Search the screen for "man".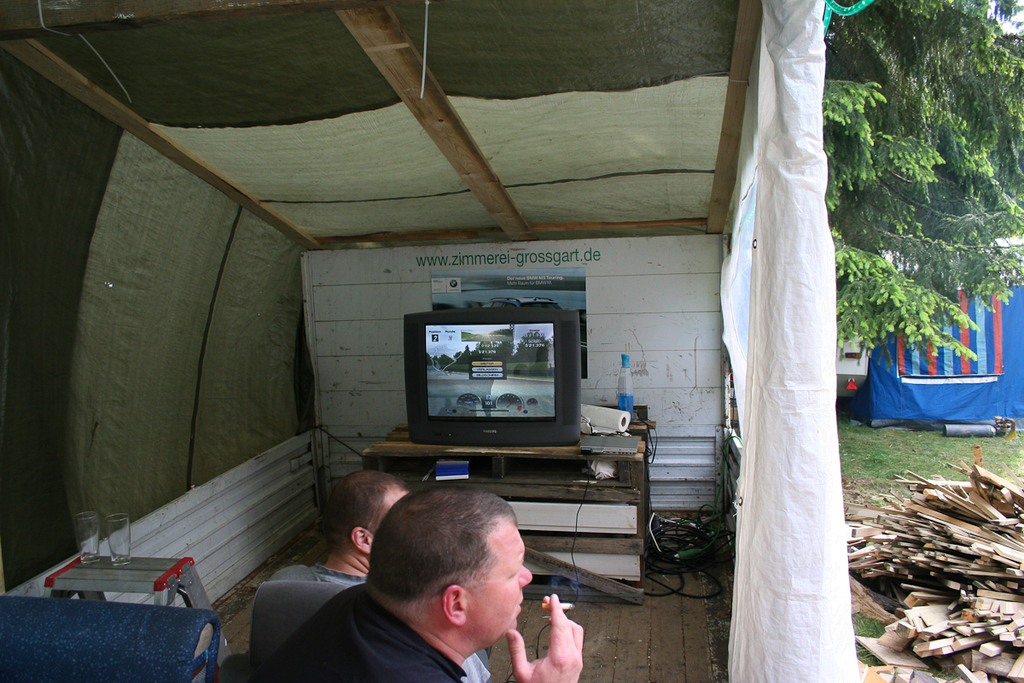
Found at [x1=260, y1=472, x2=487, y2=682].
